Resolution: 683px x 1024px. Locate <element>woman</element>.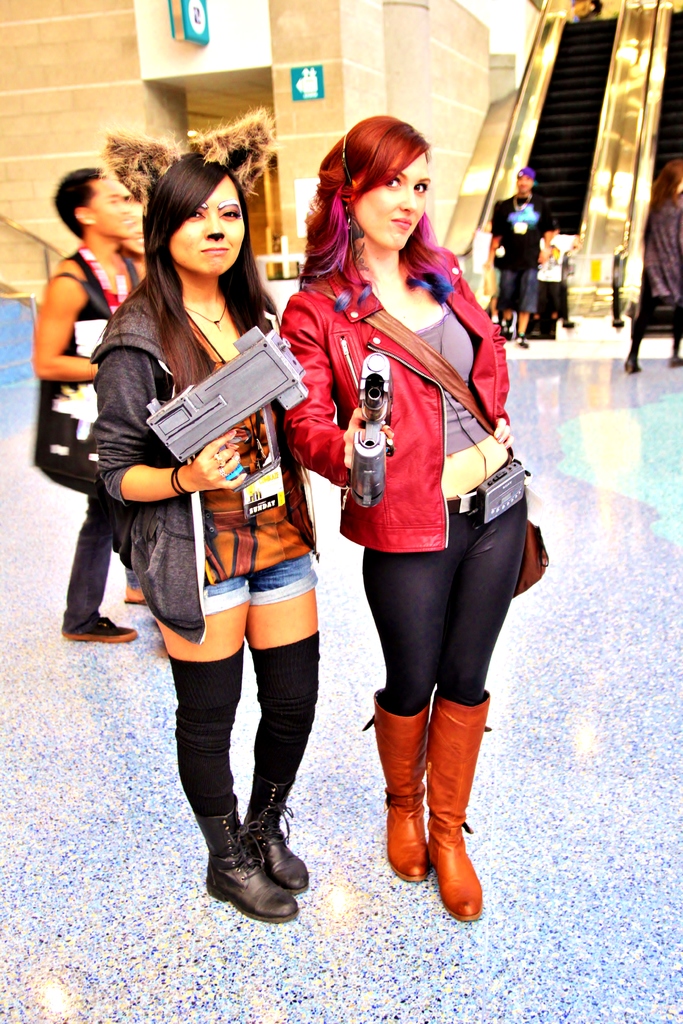
85:157:315:930.
